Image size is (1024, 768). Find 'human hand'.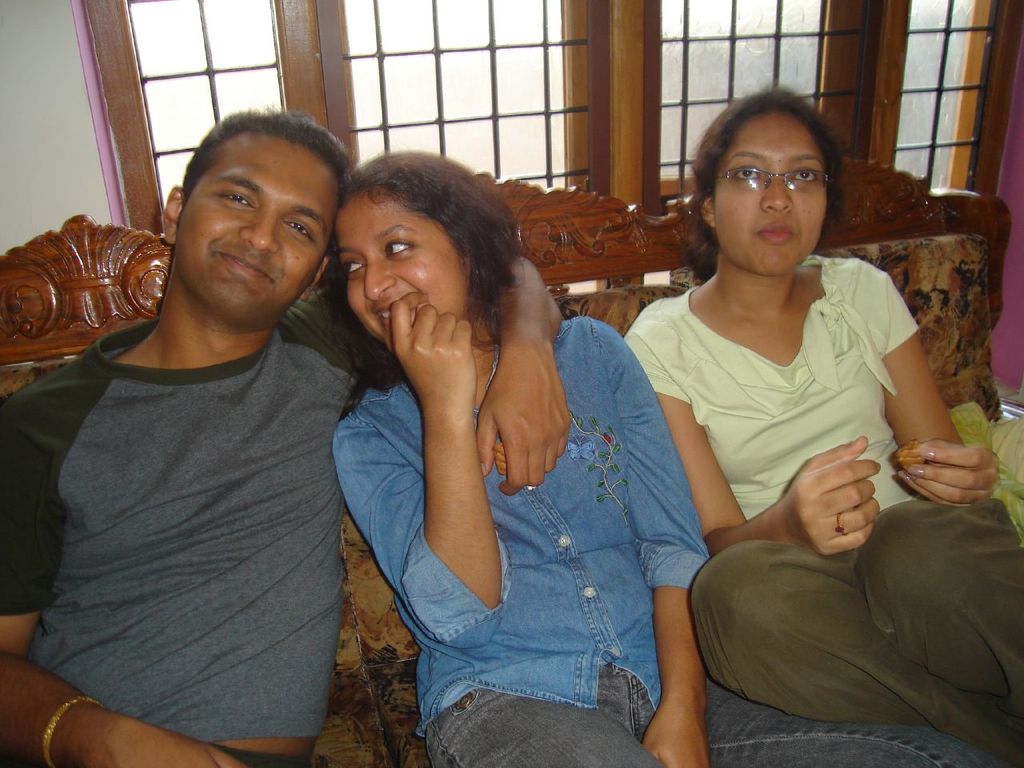
471:348:571:502.
